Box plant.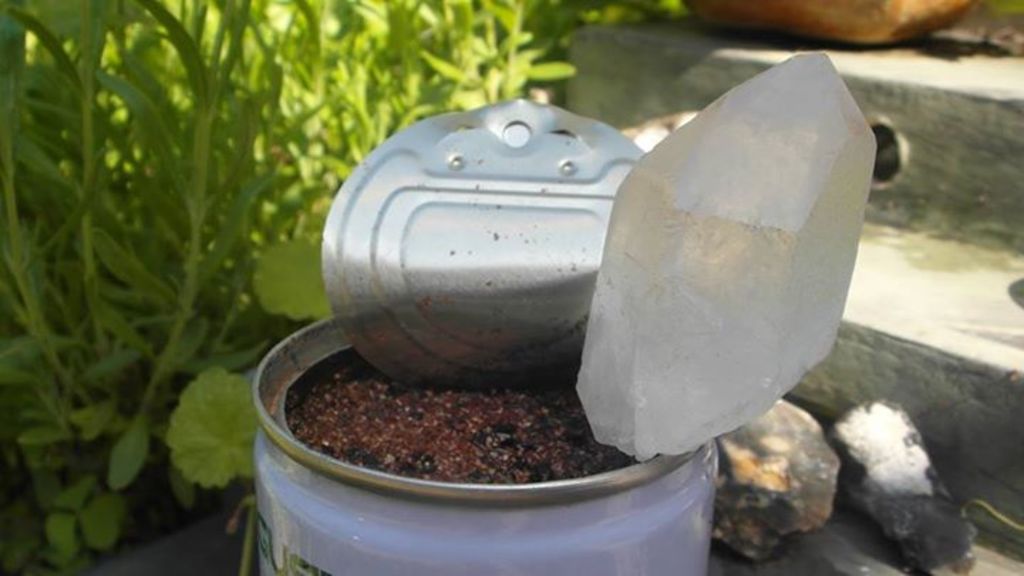
rect(0, 0, 693, 575).
